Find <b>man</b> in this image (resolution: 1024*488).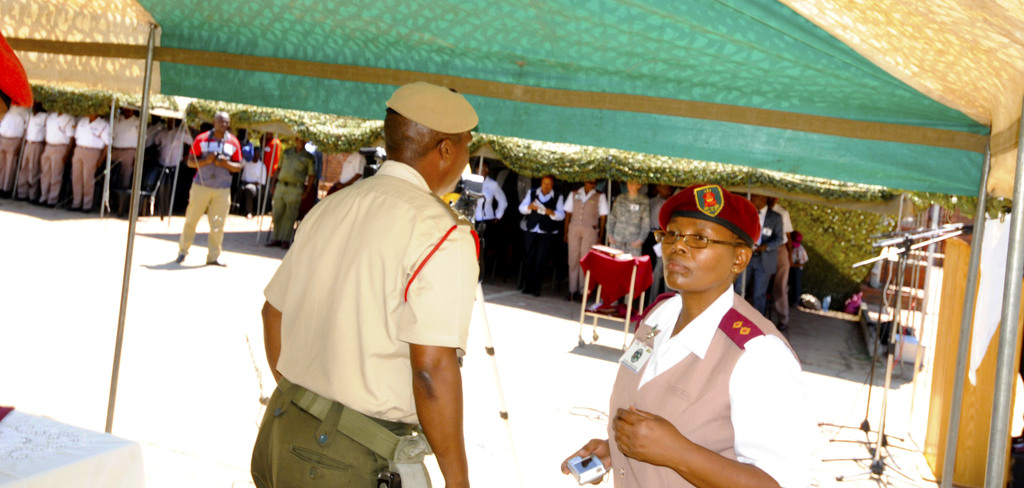
pyautogui.locateOnScreen(566, 179, 610, 300).
